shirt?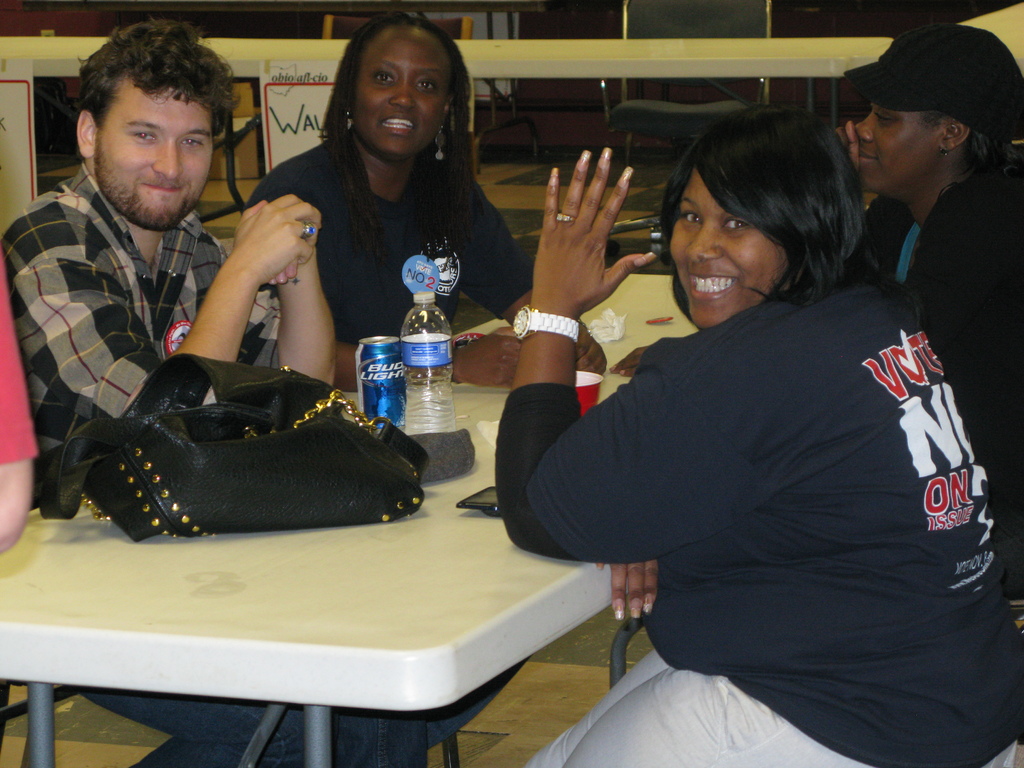
Rect(2, 163, 280, 447)
